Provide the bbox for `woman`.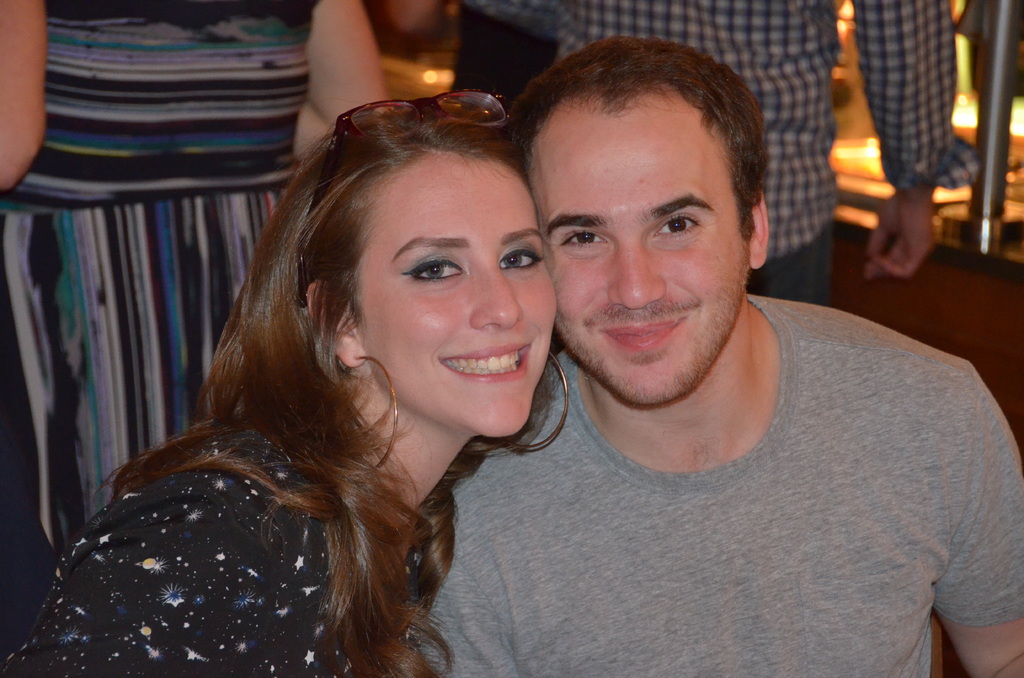
(0, 0, 393, 561).
